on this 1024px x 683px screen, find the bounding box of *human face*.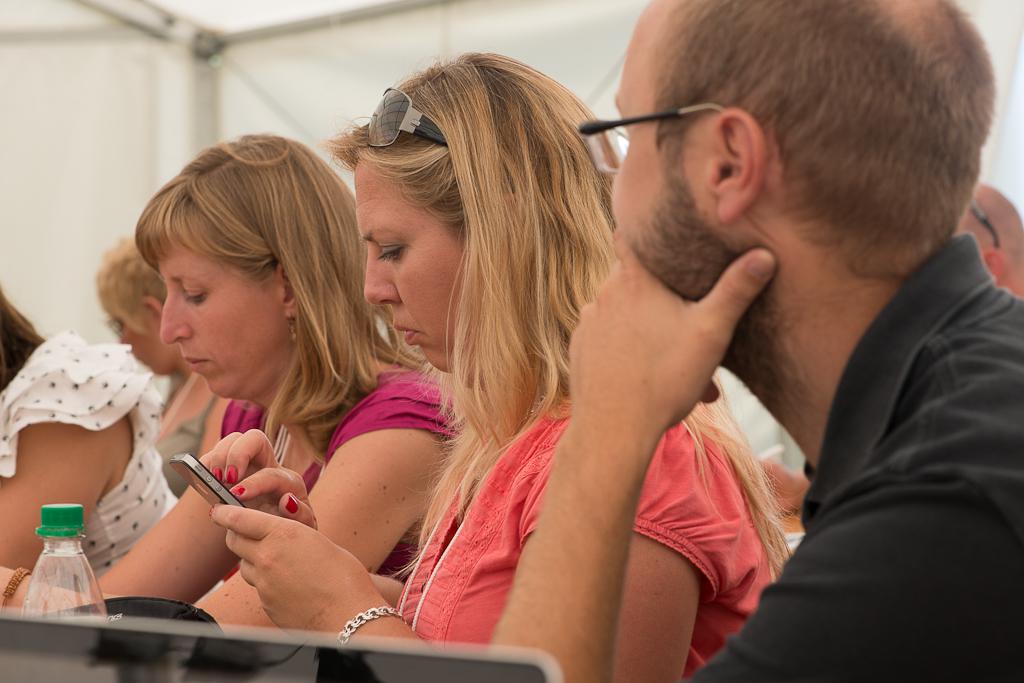
Bounding box: 595/0/714/298.
